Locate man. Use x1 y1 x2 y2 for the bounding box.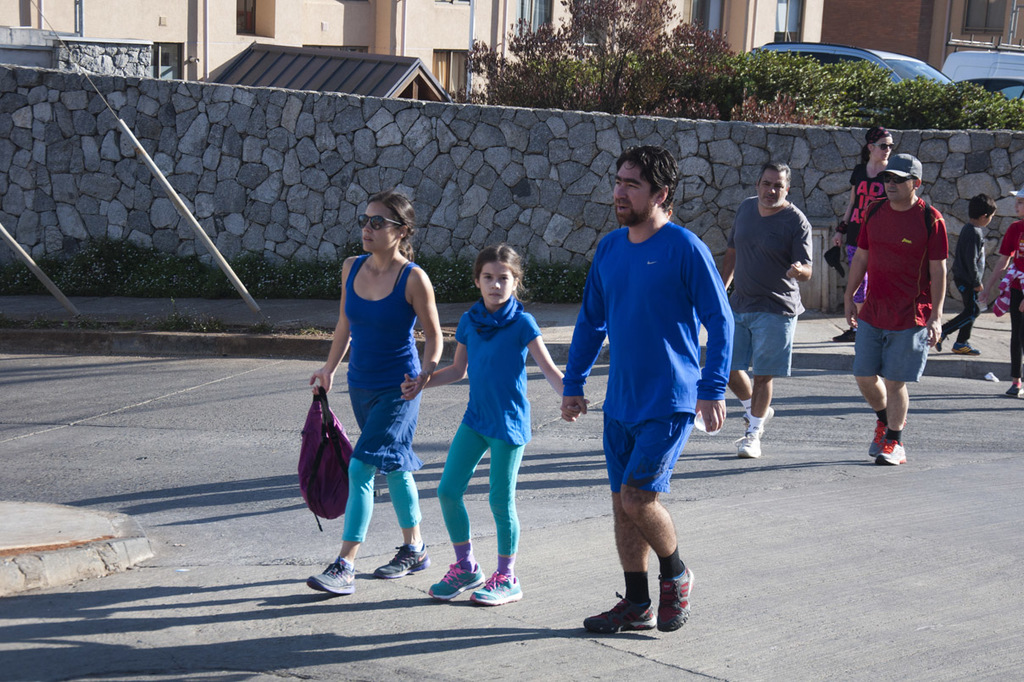
724 158 818 456.
